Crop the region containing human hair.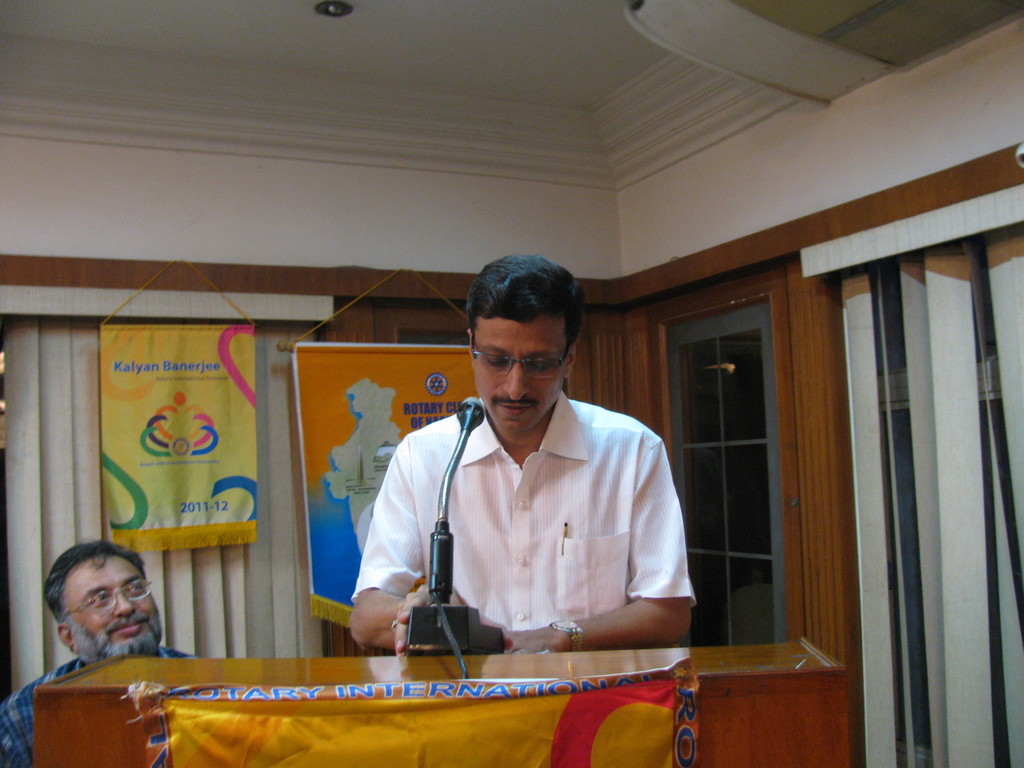
Crop region: box(460, 252, 588, 345).
